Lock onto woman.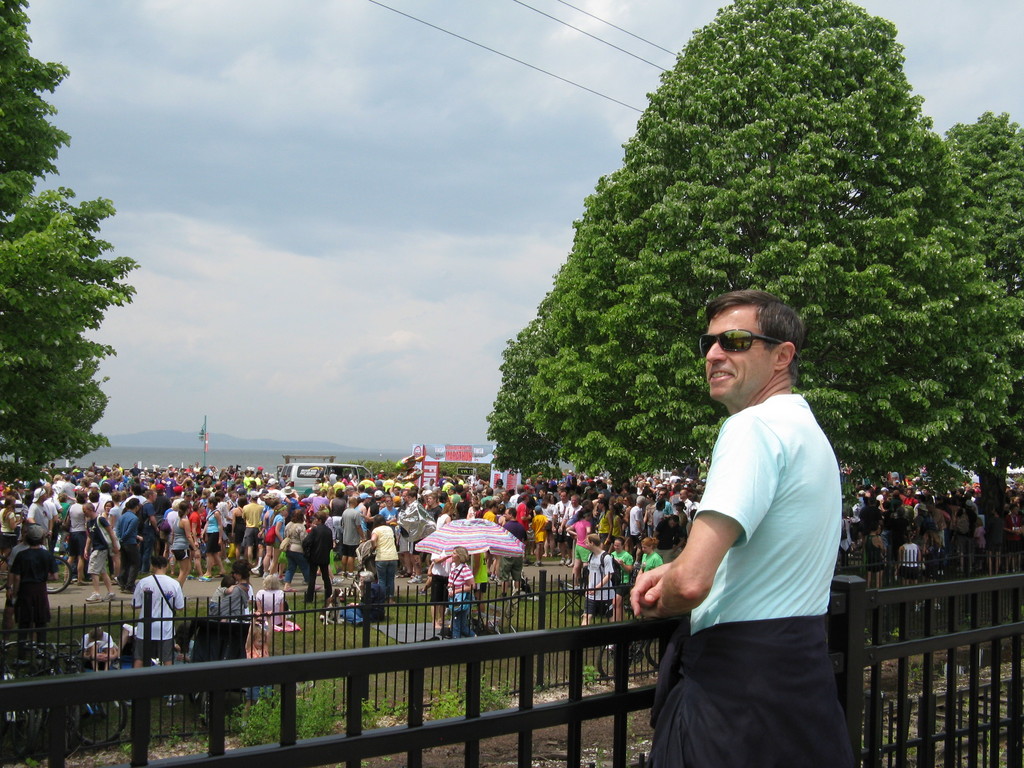
Locked: <bbox>202, 495, 225, 580</bbox>.
